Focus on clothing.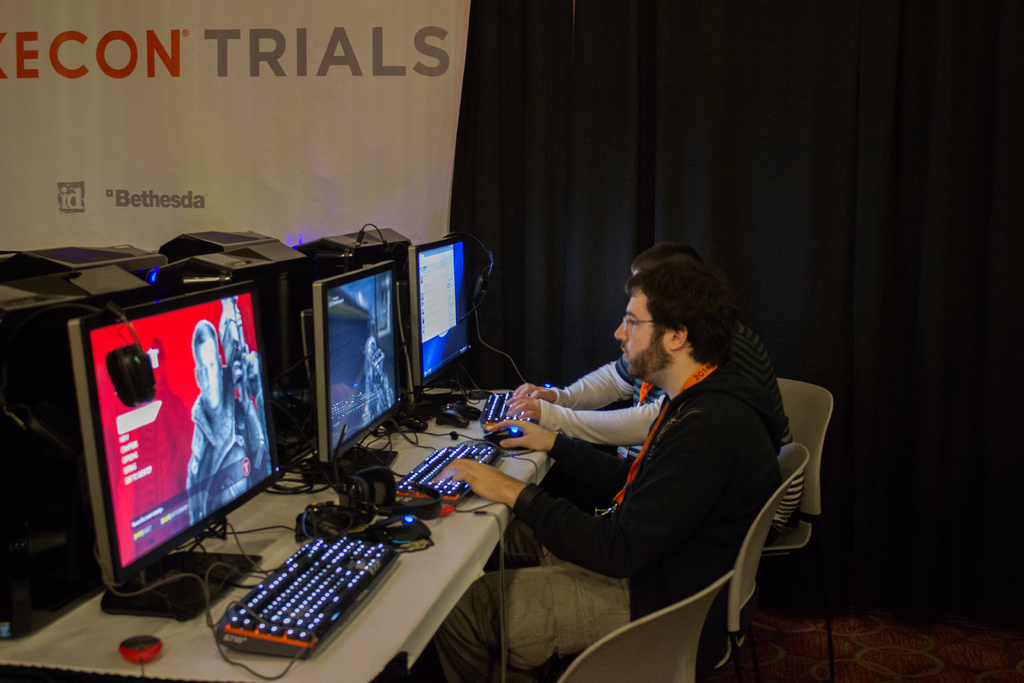
Focused at region(435, 525, 644, 678).
